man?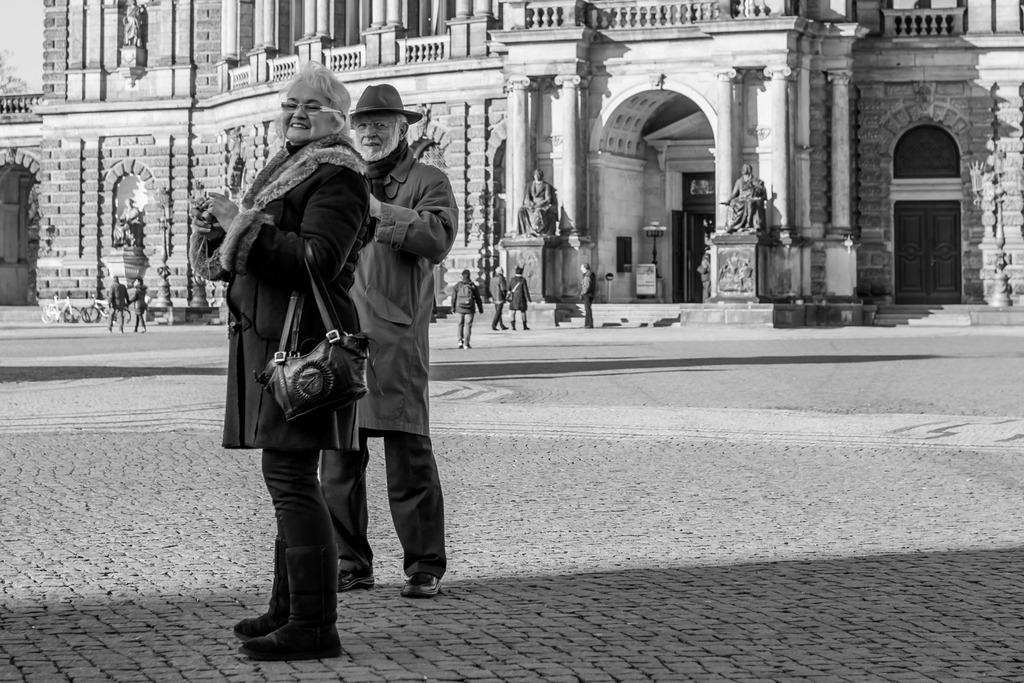
x1=329, y1=80, x2=455, y2=624
